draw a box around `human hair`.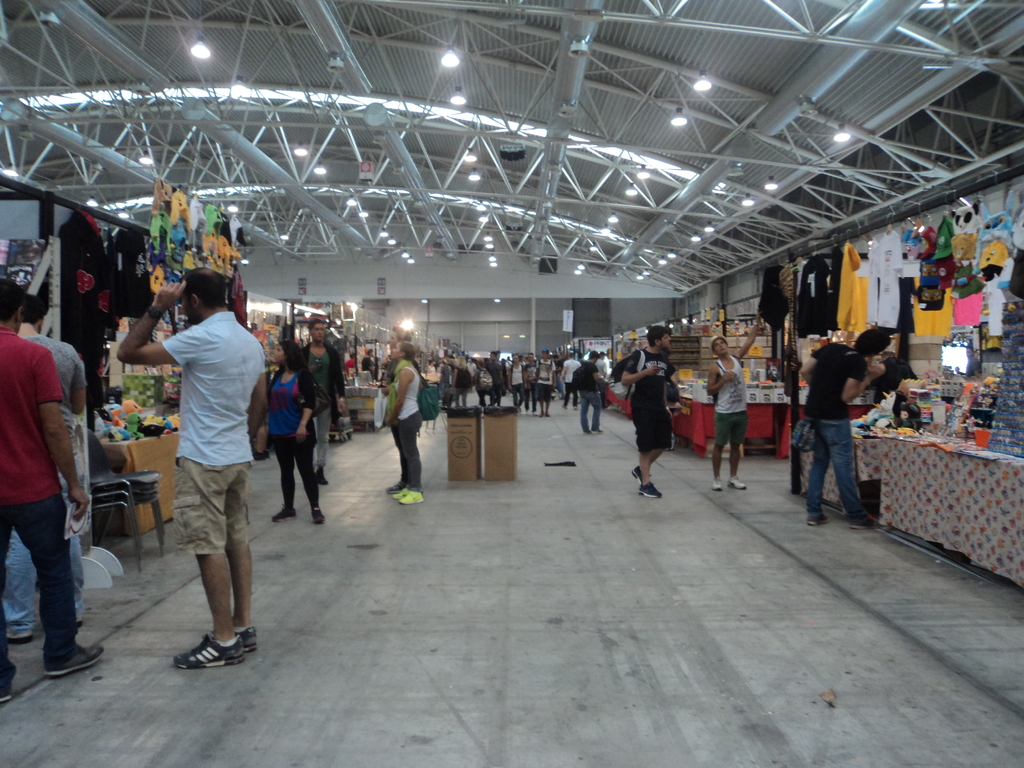
locate(22, 292, 47, 326).
